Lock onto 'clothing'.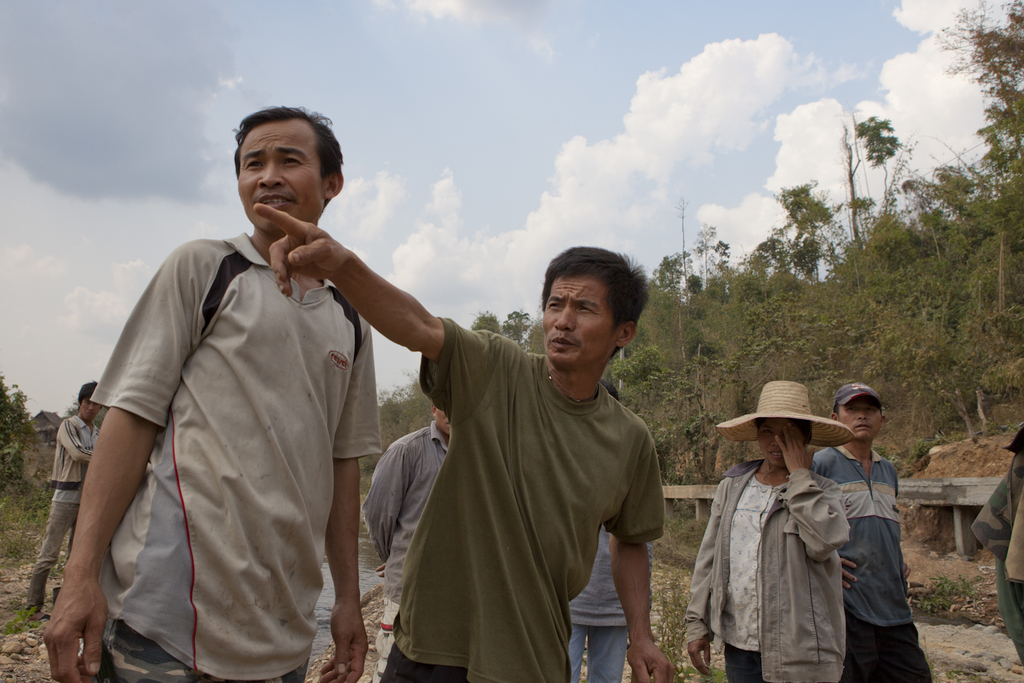
Locked: left=382, top=316, right=664, bottom=682.
